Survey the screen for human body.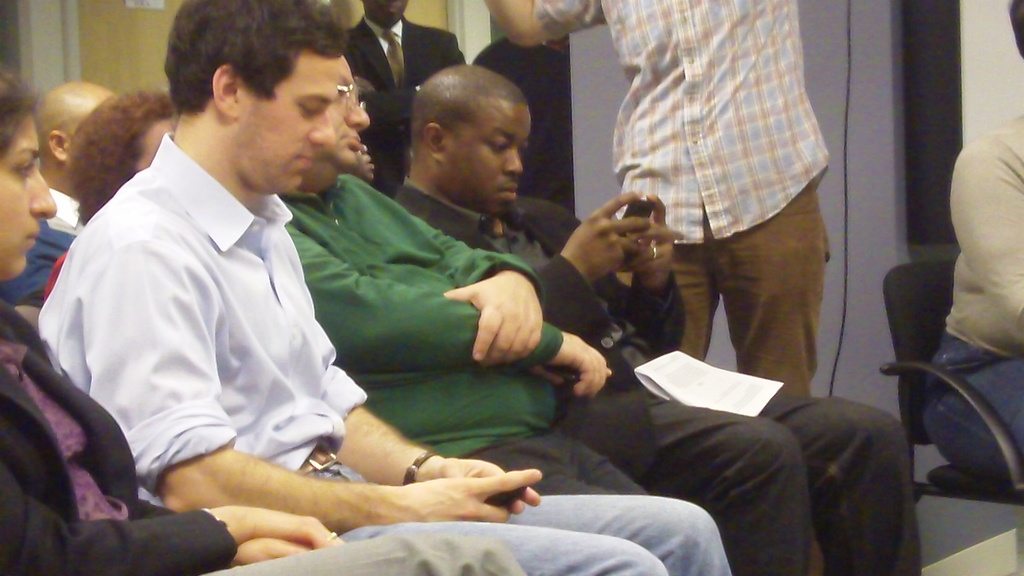
Survey found: left=392, top=55, right=929, bottom=575.
